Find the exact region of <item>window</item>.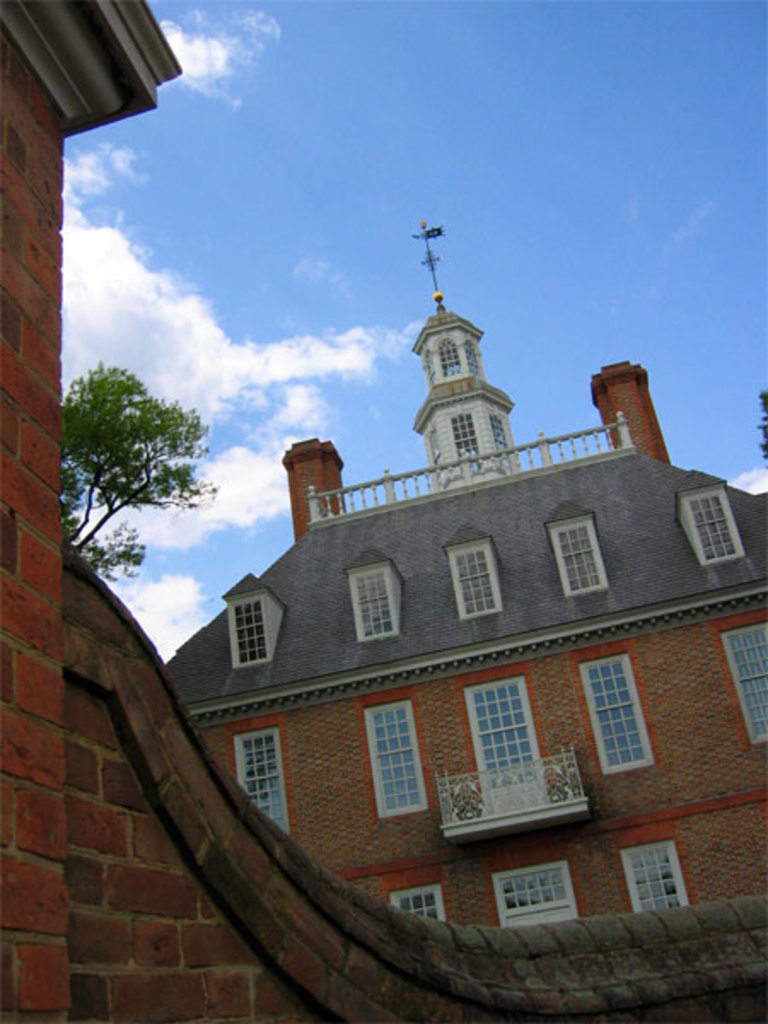
Exact region: 230:730:290:831.
